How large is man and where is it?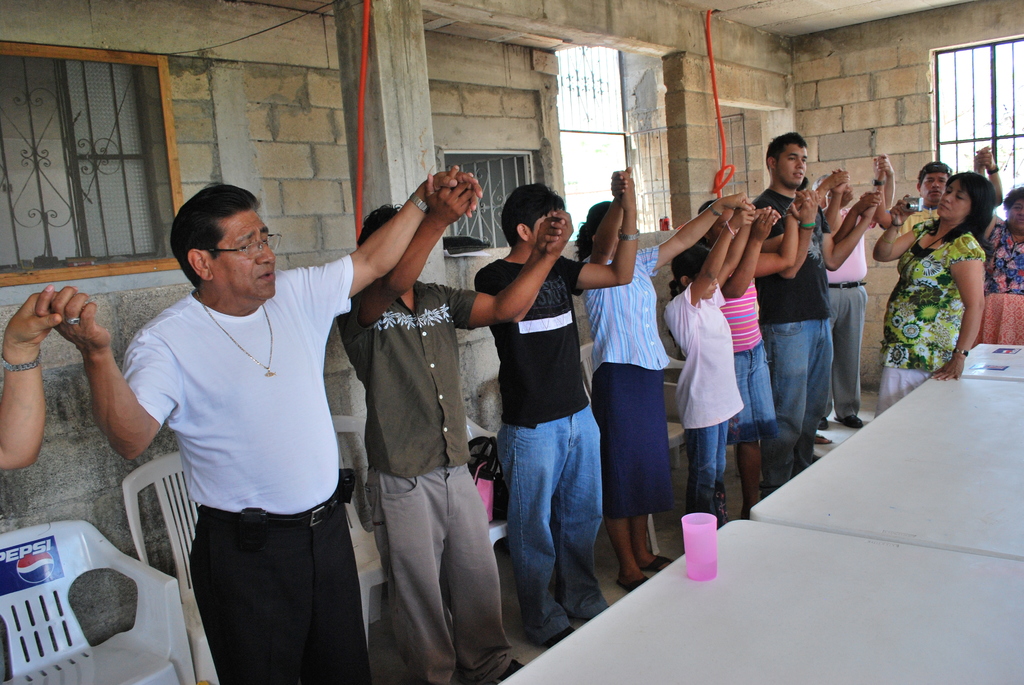
Bounding box: locate(751, 131, 877, 467).
